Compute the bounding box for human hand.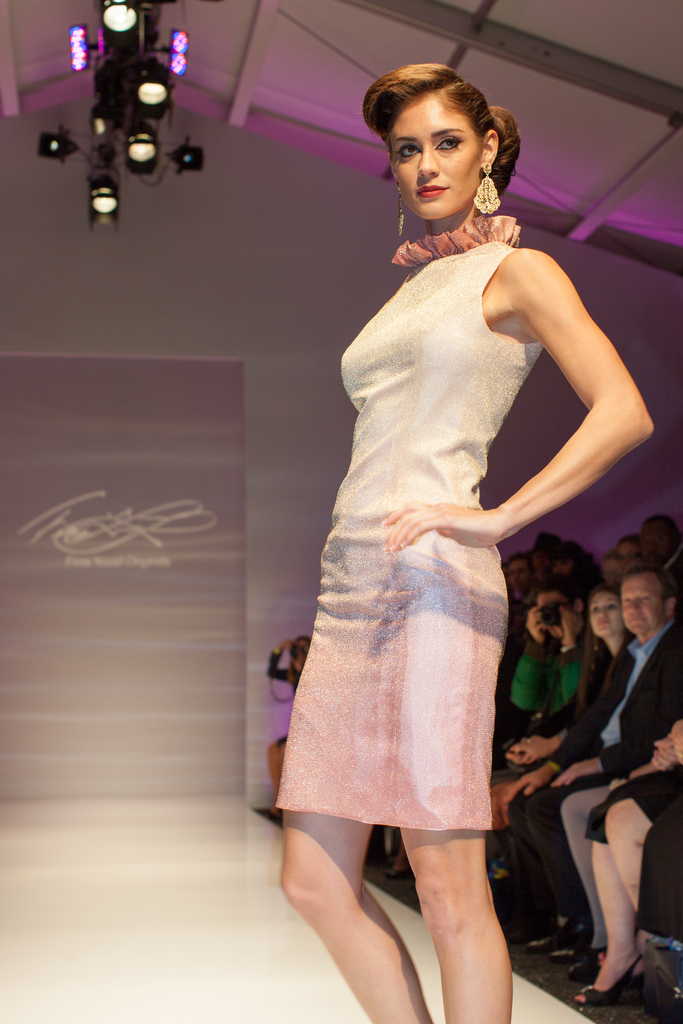
(x1=502, y1=769, x2=551, y2=808).
